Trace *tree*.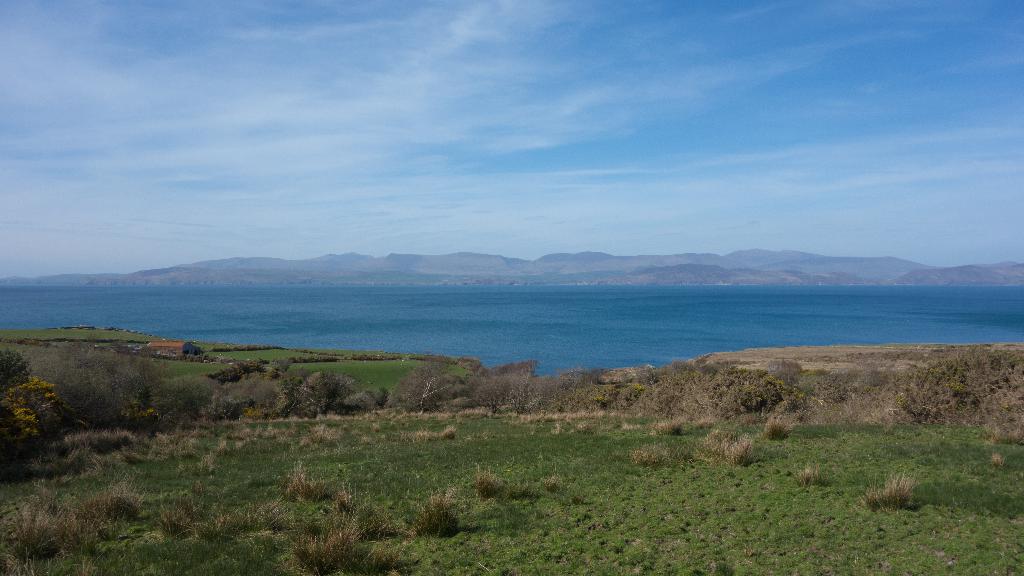
Traced to BBox(10, 356, 65, 443).
